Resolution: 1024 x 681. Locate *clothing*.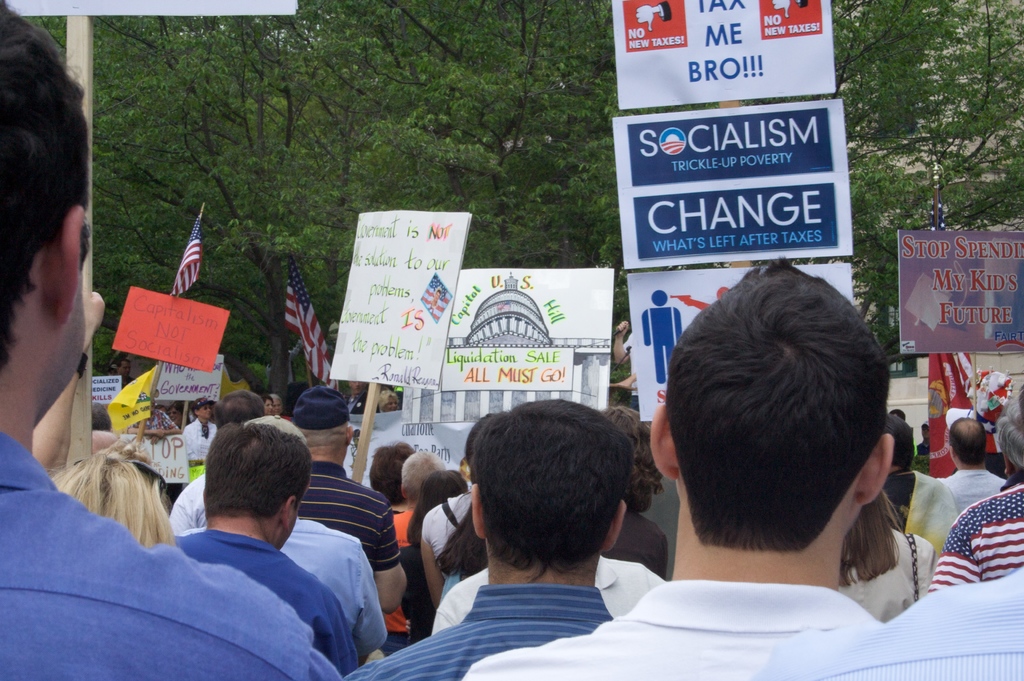
bbox=(177, 529, 360, 674).
